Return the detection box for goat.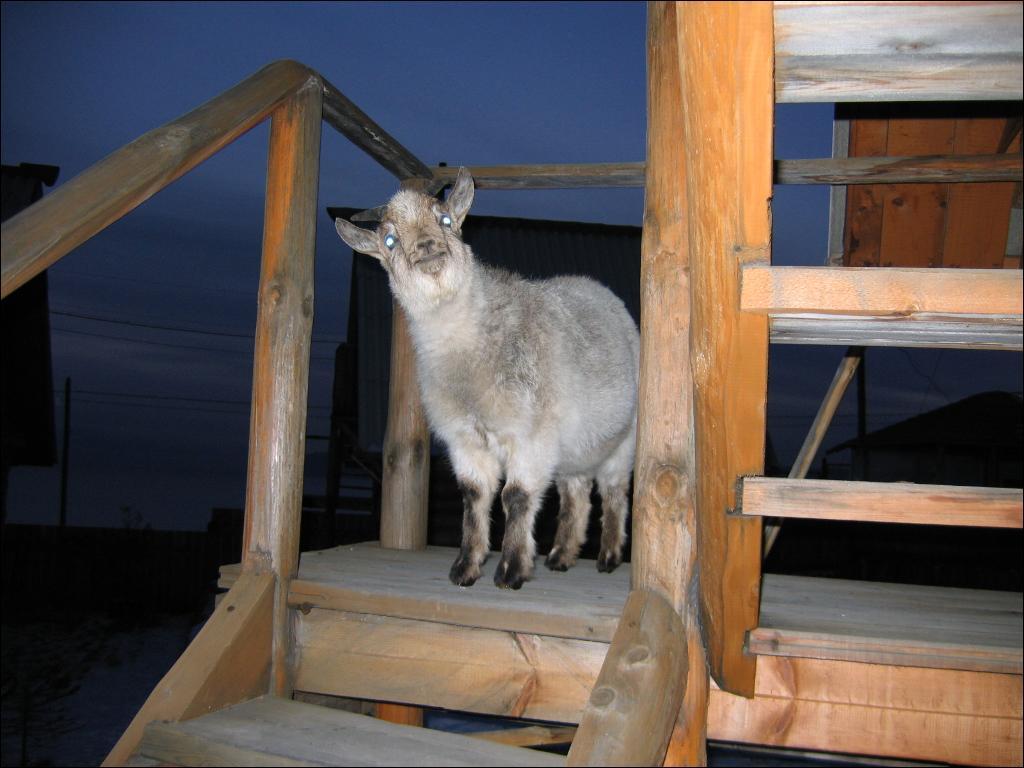
pyautogui.locateOnScreen(316, 177, 653, 607).
